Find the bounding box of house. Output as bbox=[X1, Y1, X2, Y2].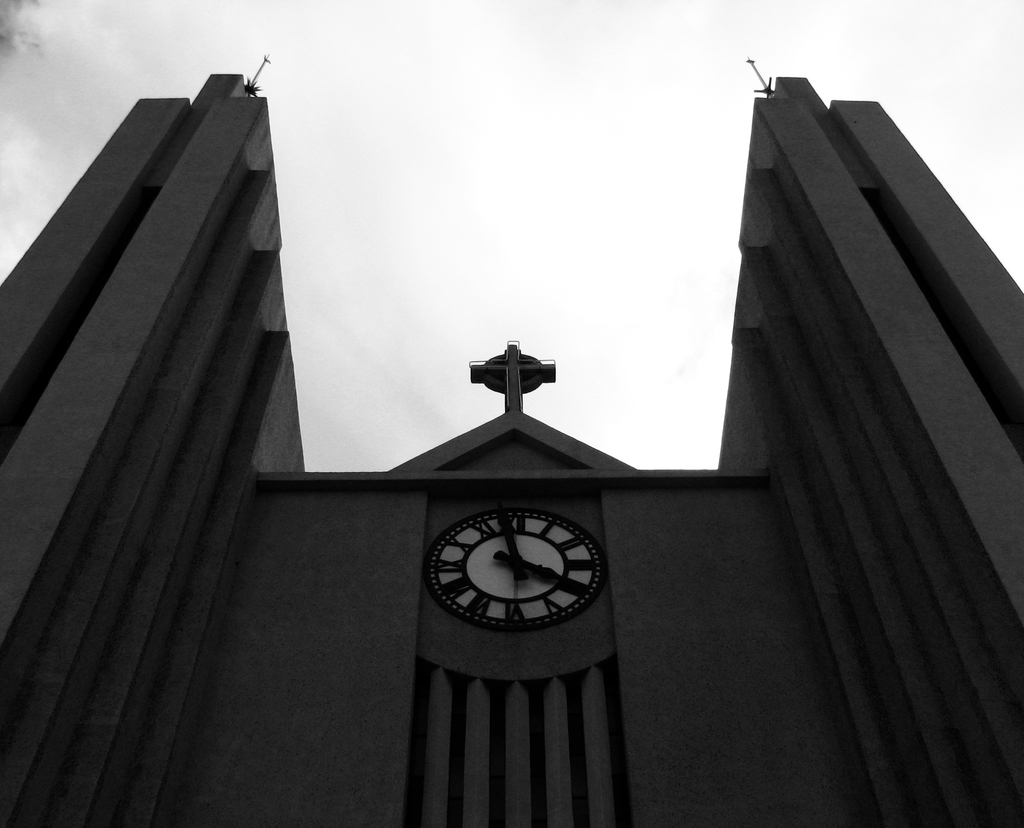
bbox=[0, 56, 1023, 827].
